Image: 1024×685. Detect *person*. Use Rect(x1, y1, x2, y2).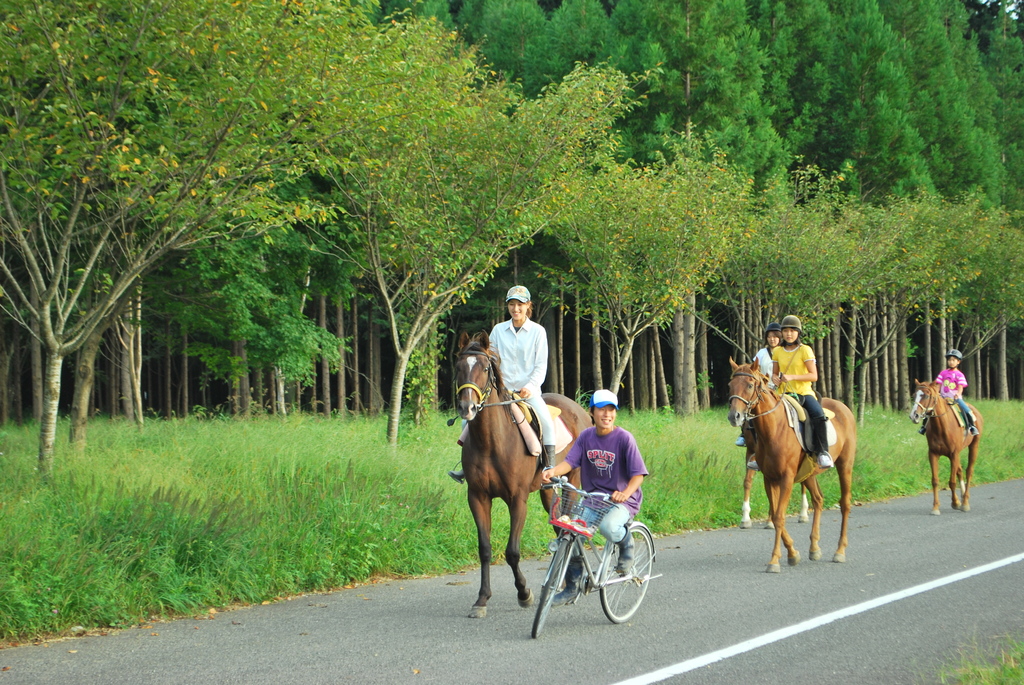
Rect(919, 348, 977, 438).
